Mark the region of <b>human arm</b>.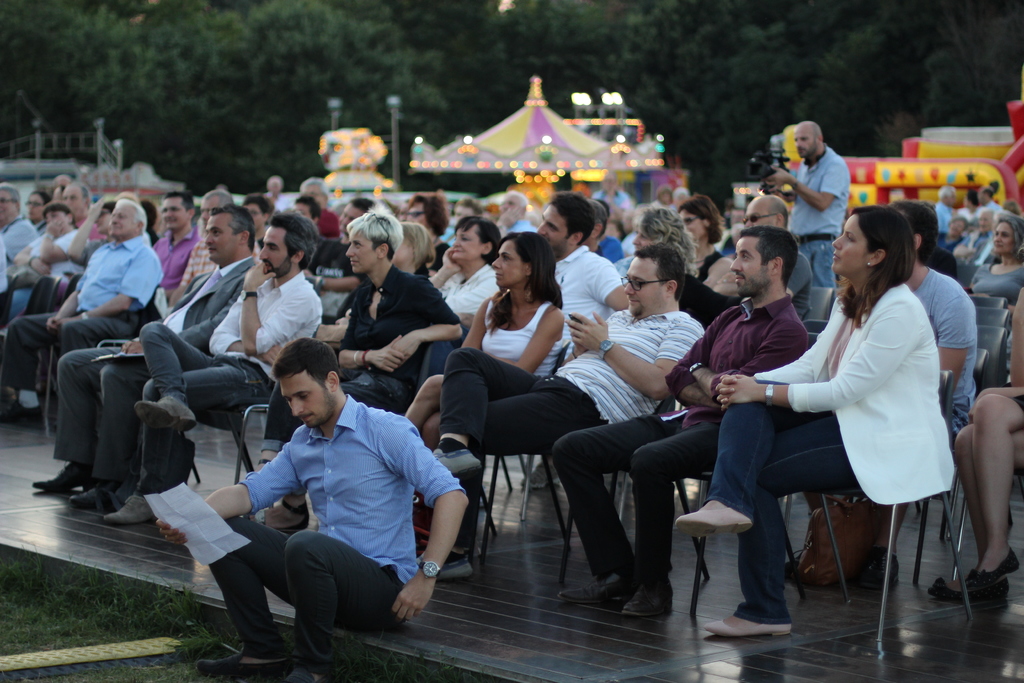
Region: bbox(714, 354, 815, 409).
